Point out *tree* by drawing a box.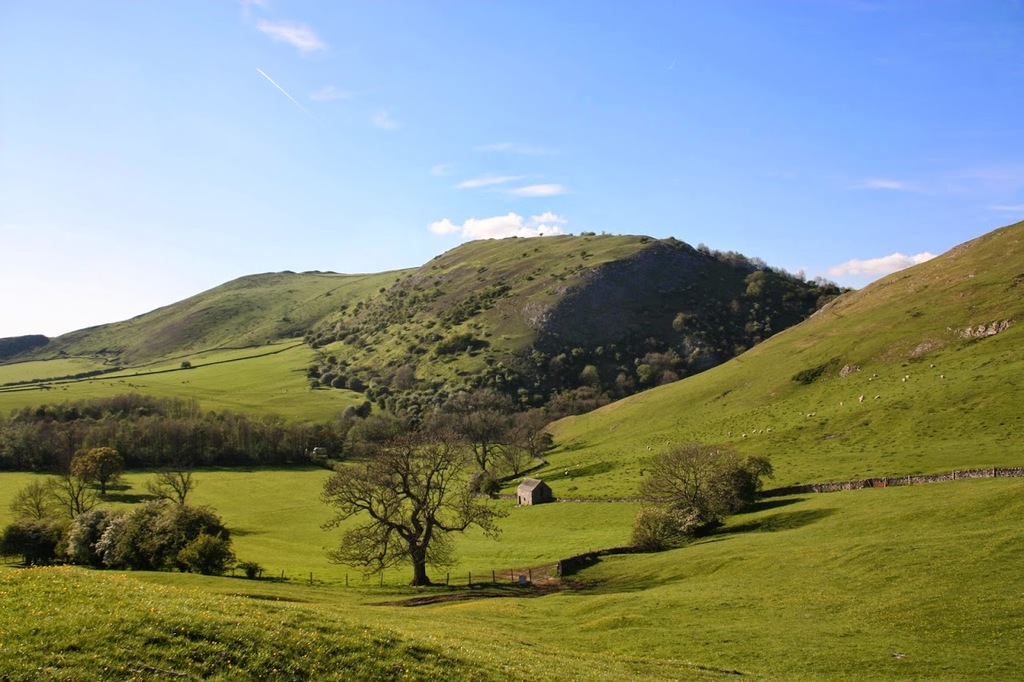
478, 422, 550, 471.
